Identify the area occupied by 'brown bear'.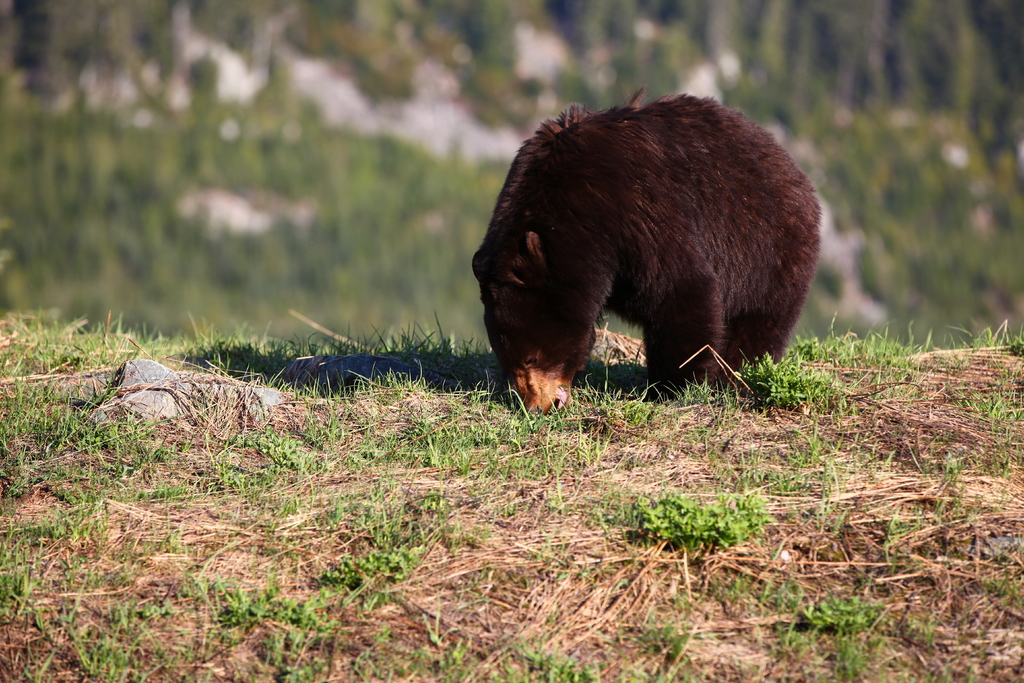
Area: {"x1": 471, "y1": 85, "x2": 825, "y2": 417}.
